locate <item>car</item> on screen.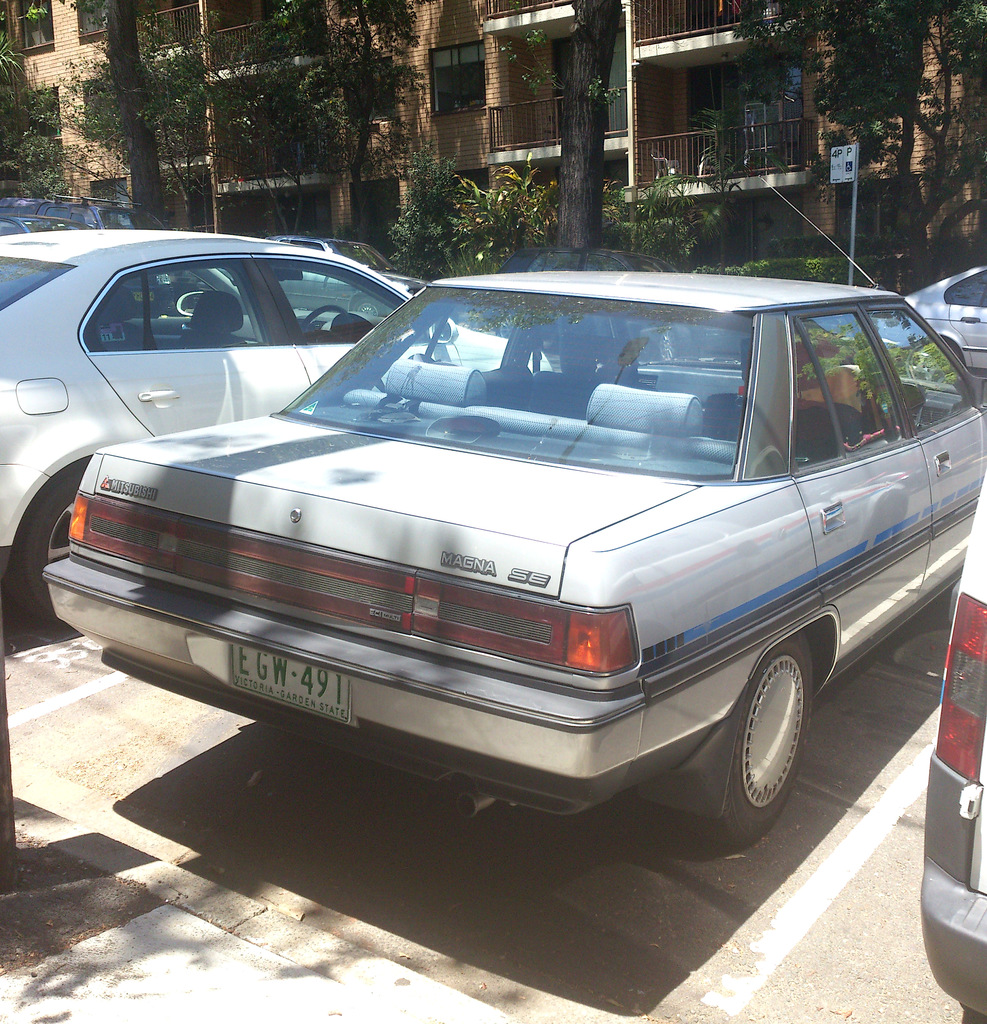
On screen at [left=0, top=225, right=422, bottom=620].
